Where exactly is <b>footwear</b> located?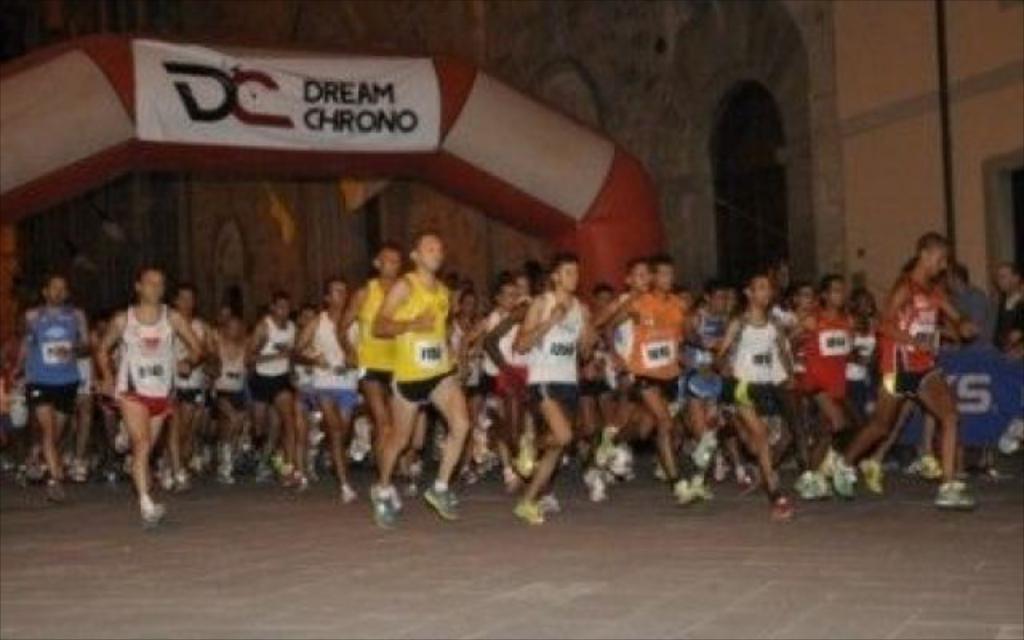
Its bounding box is rect(834, 461, 854, 498).
